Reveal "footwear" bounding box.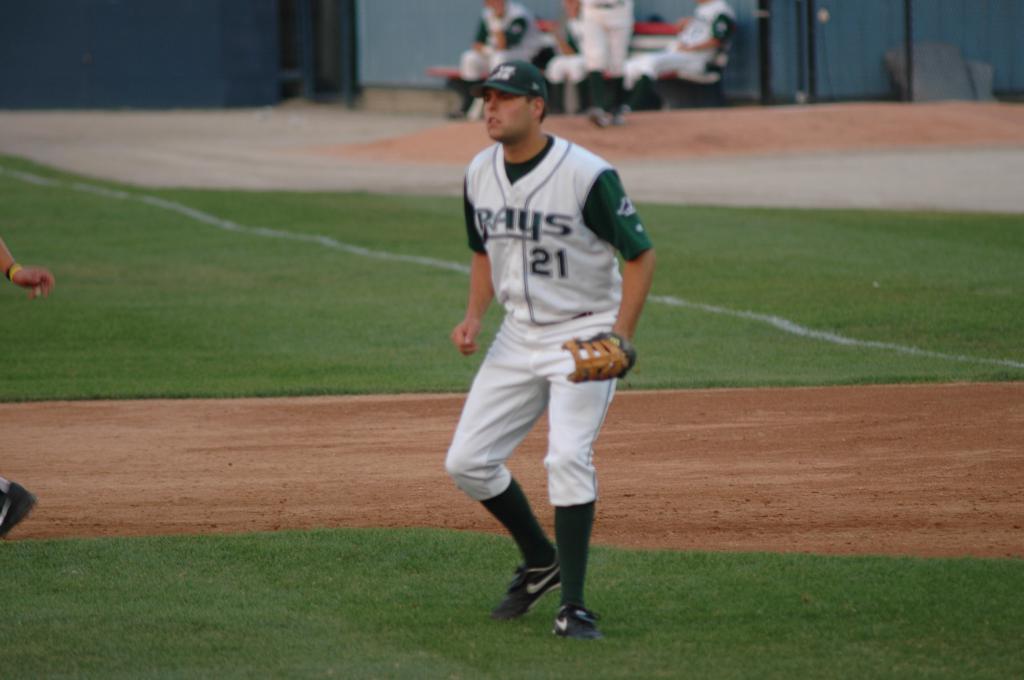
Revealed: crop(612, 102, 634, 124).
